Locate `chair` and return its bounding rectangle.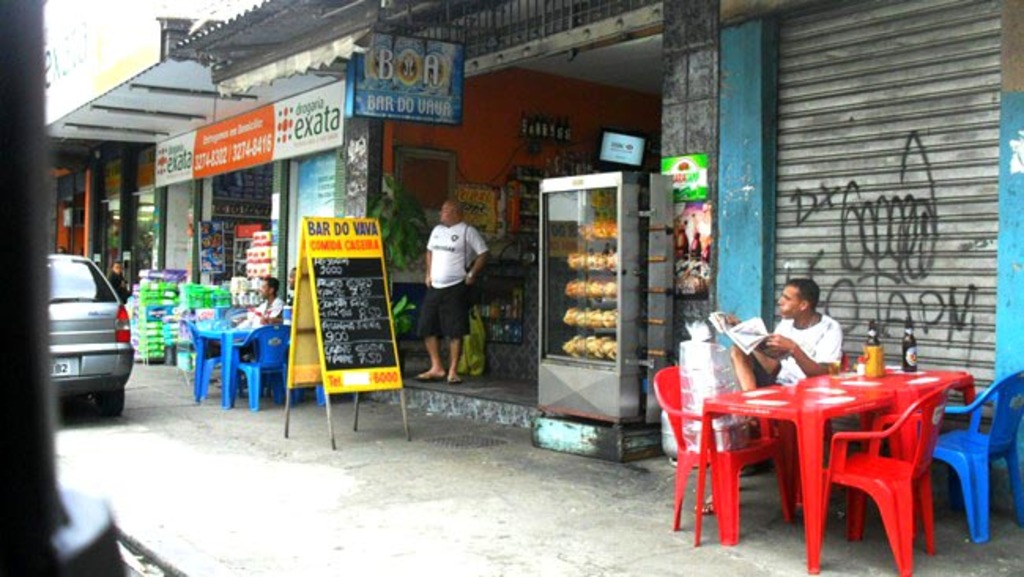
[x1=813, y1=386, x2=955, y2=574].
